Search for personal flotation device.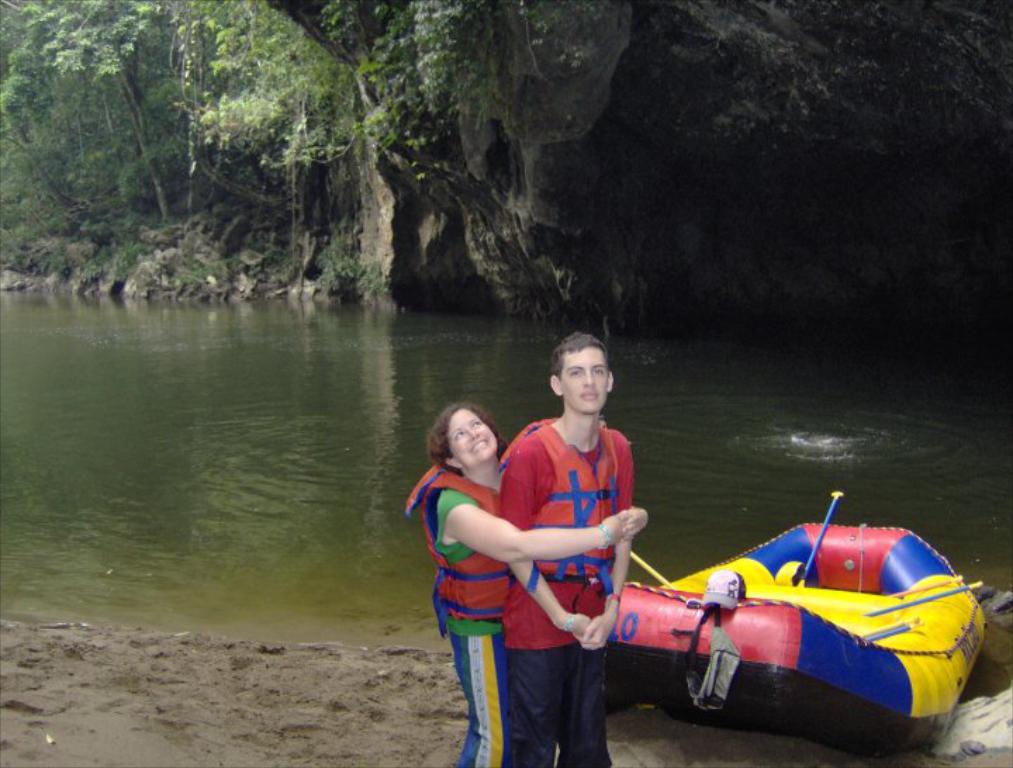
Found at (x1=402, y1=460, x2=521, y2=623).
